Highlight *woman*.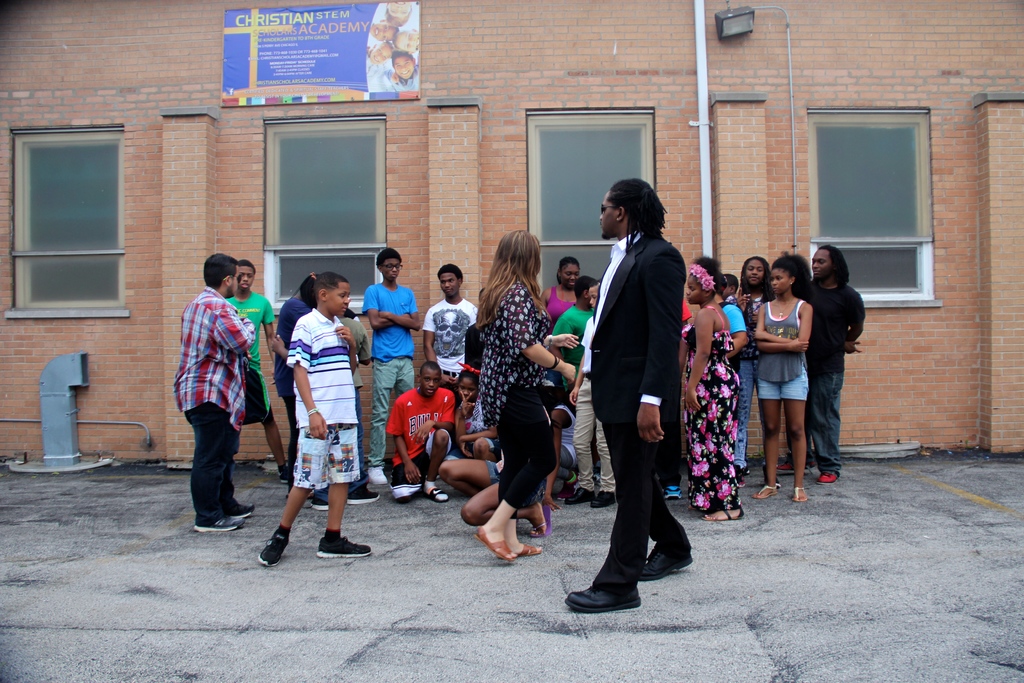
Highlighted region: crop(735, 255, 778, 475).
